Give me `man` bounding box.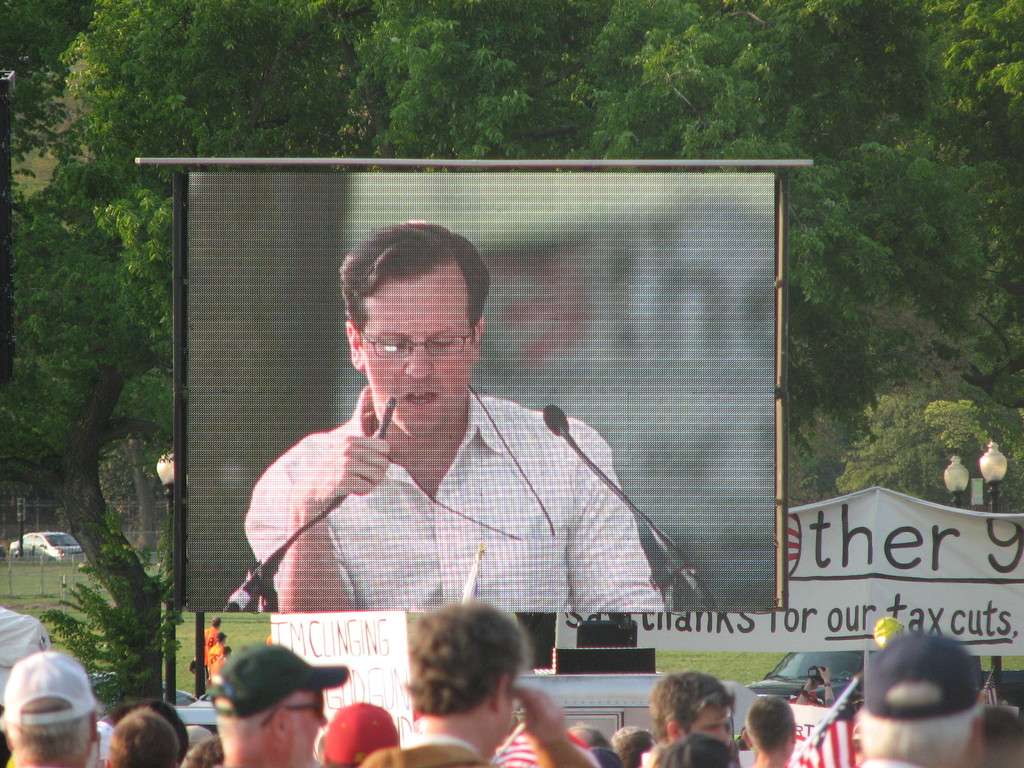
(left=202, top=612, right=221, bottom=692).
